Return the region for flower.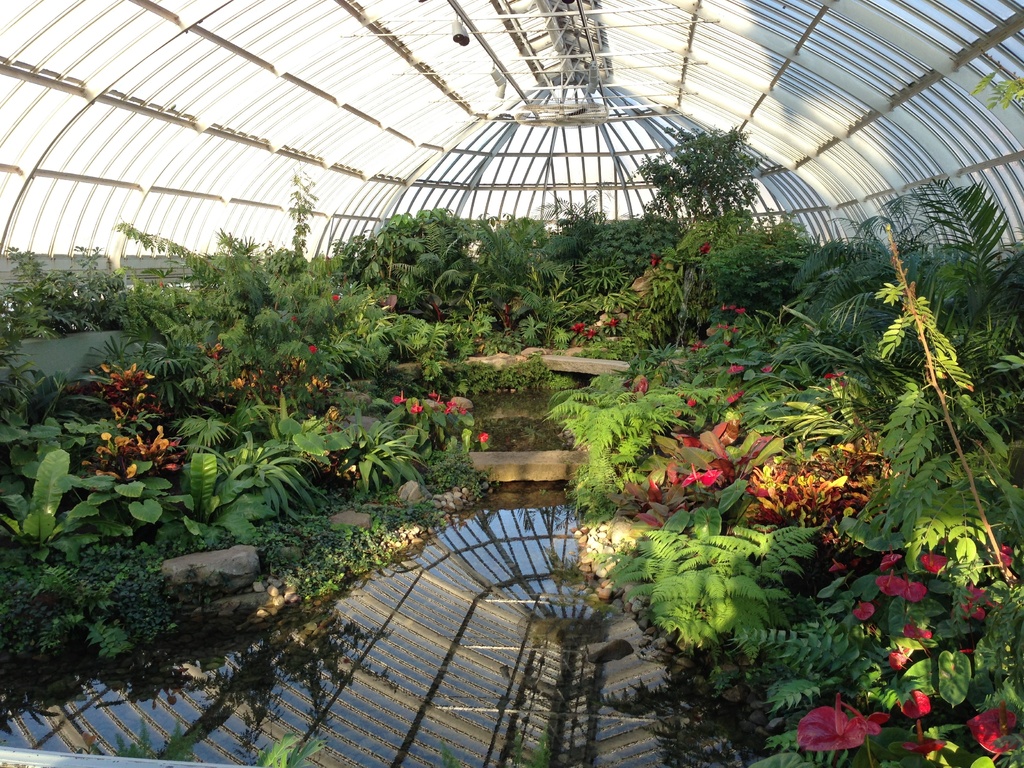
Rect(408, 400, 424, 413).
